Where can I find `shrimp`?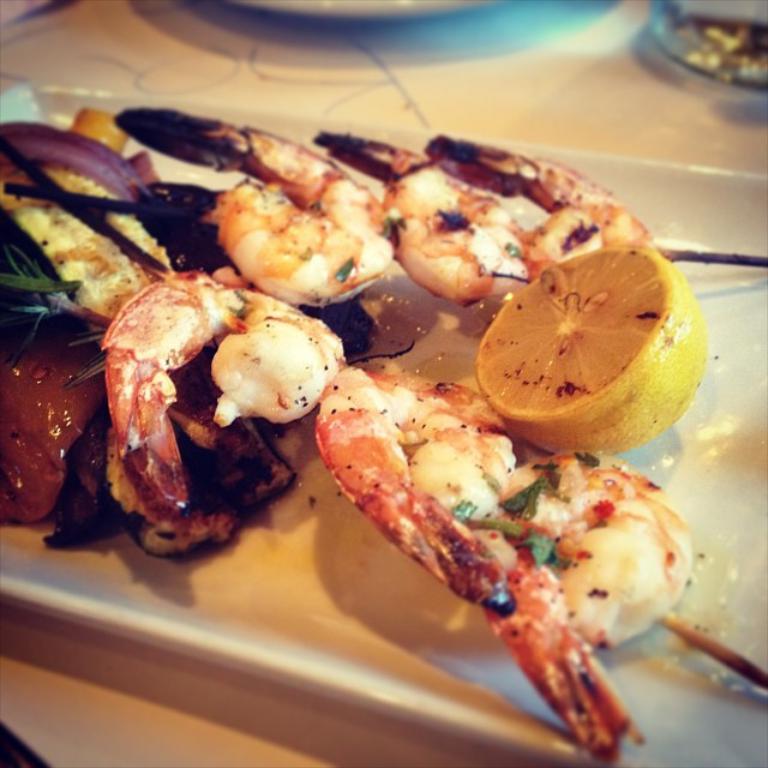
You can find it at [71,277,344,529].
